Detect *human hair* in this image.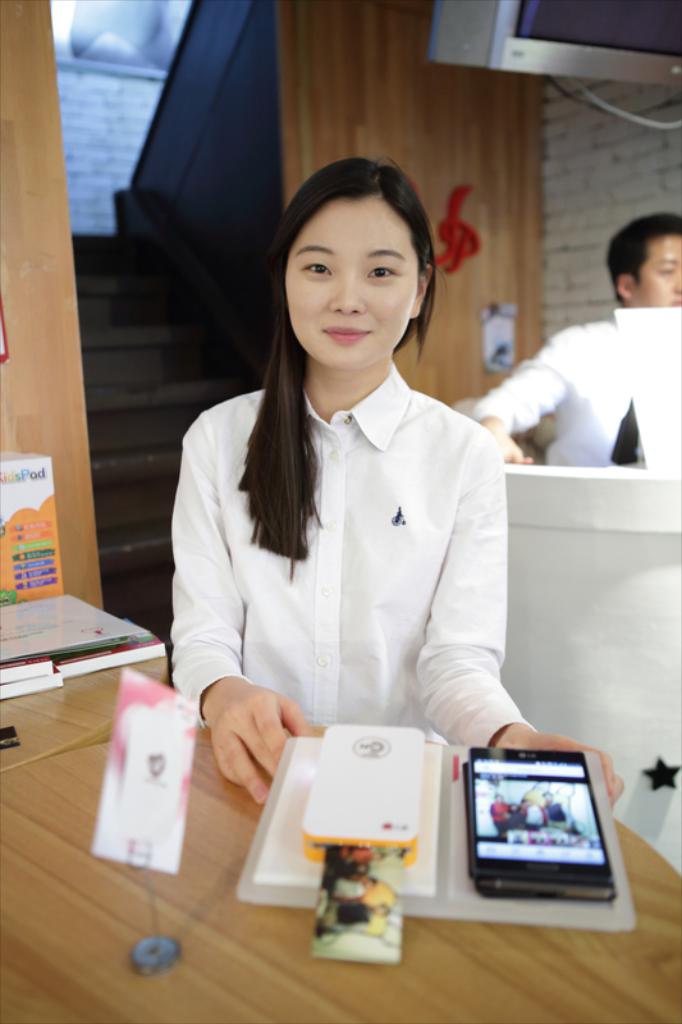
Detection: Rect(599, 216, 681, 302).
